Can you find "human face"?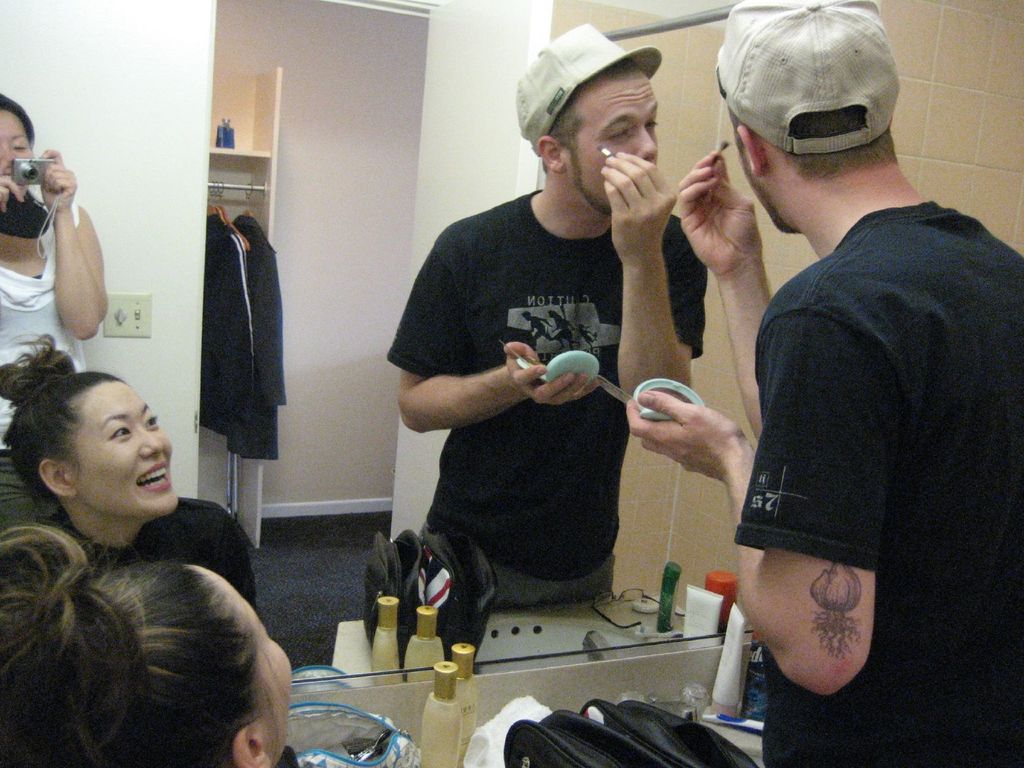
Yes, bounding box: <region>568, 77, 660, 214</region>.
